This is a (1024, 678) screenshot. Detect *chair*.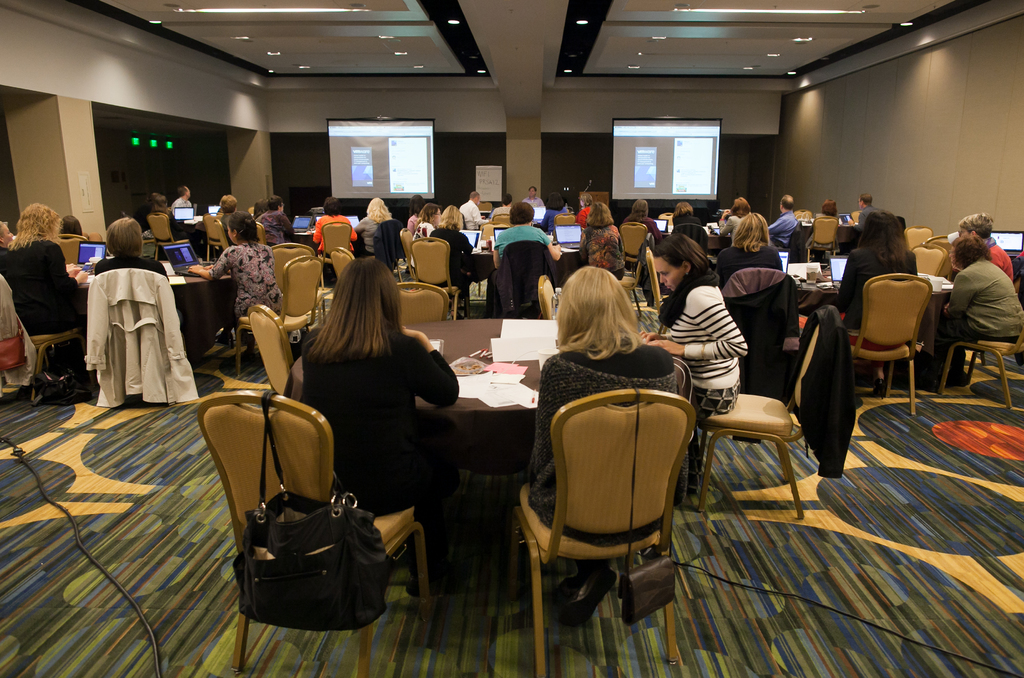
{"x1": 475, "y1": 202, "x2": 492, "y2": 212}.
